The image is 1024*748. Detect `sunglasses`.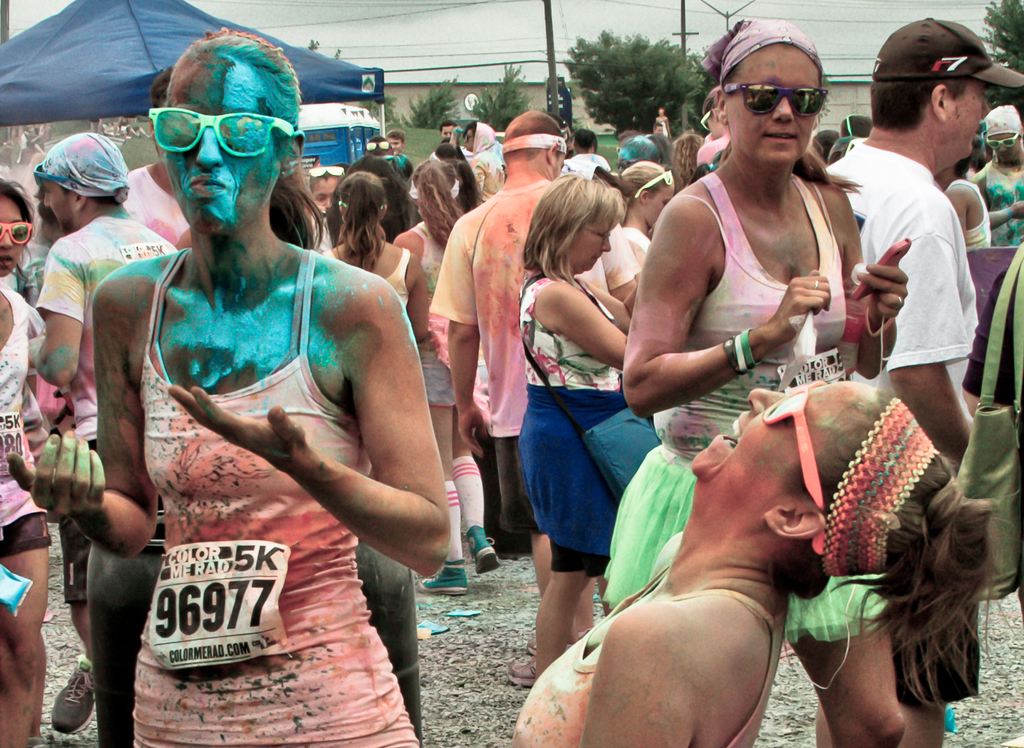
Detection: (635,171,669,198).
